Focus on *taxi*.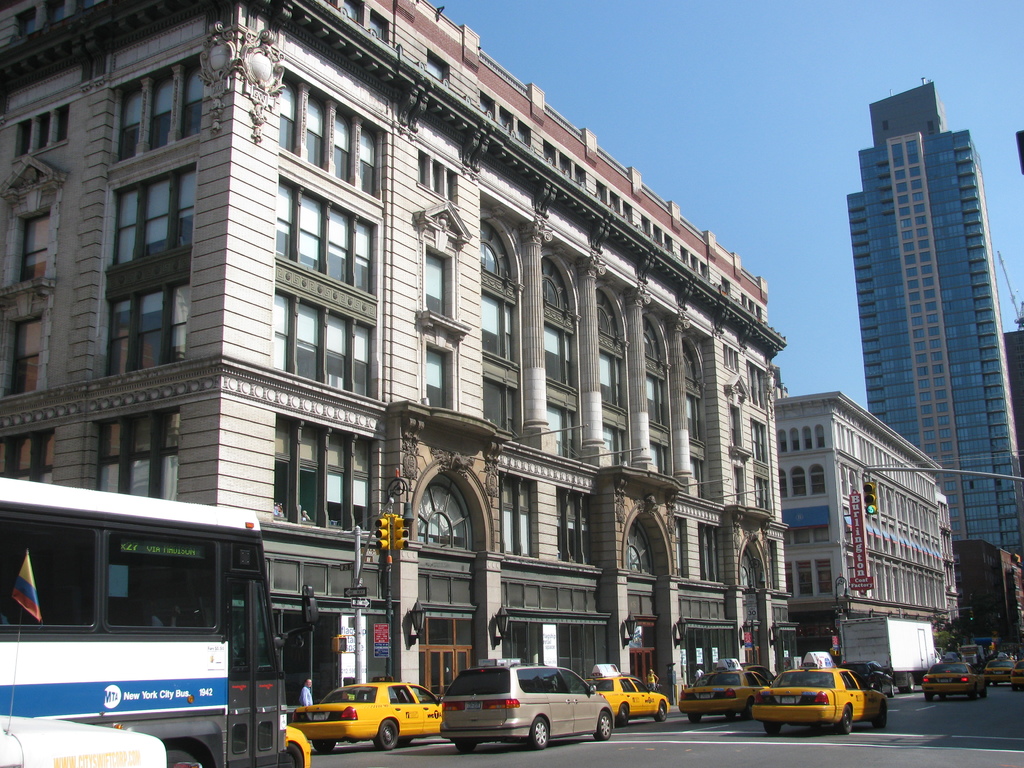
Focused at x1=678 y1=655 x2=768 y2=723.
